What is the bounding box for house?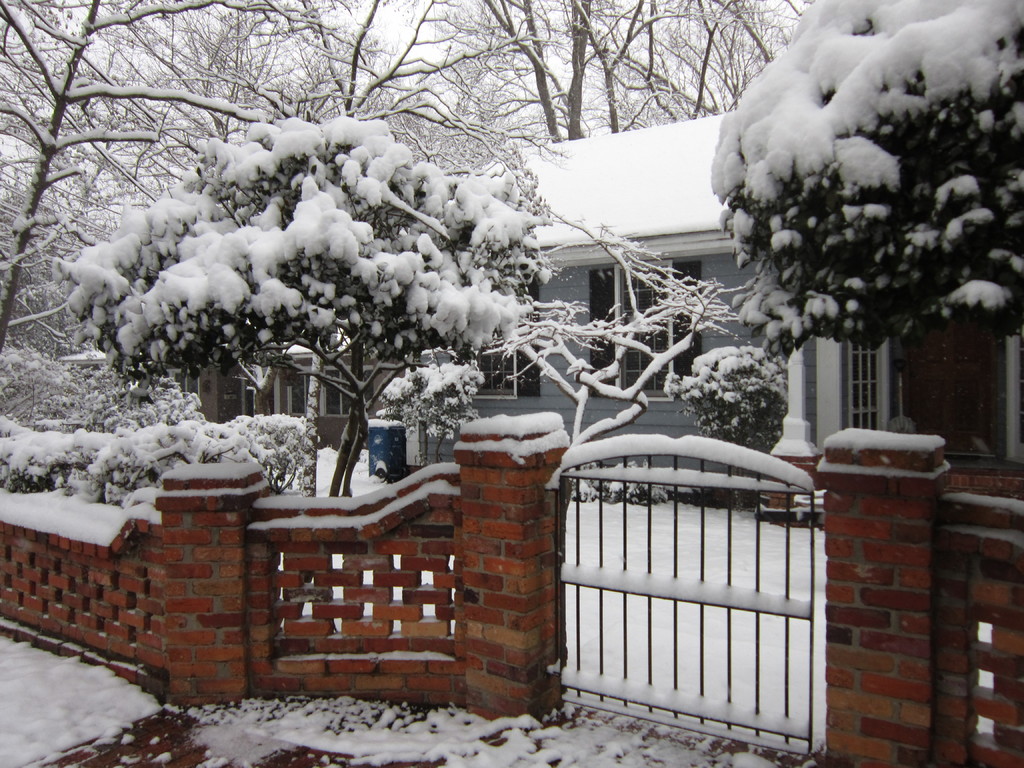
408, 115, 1023, 466.
